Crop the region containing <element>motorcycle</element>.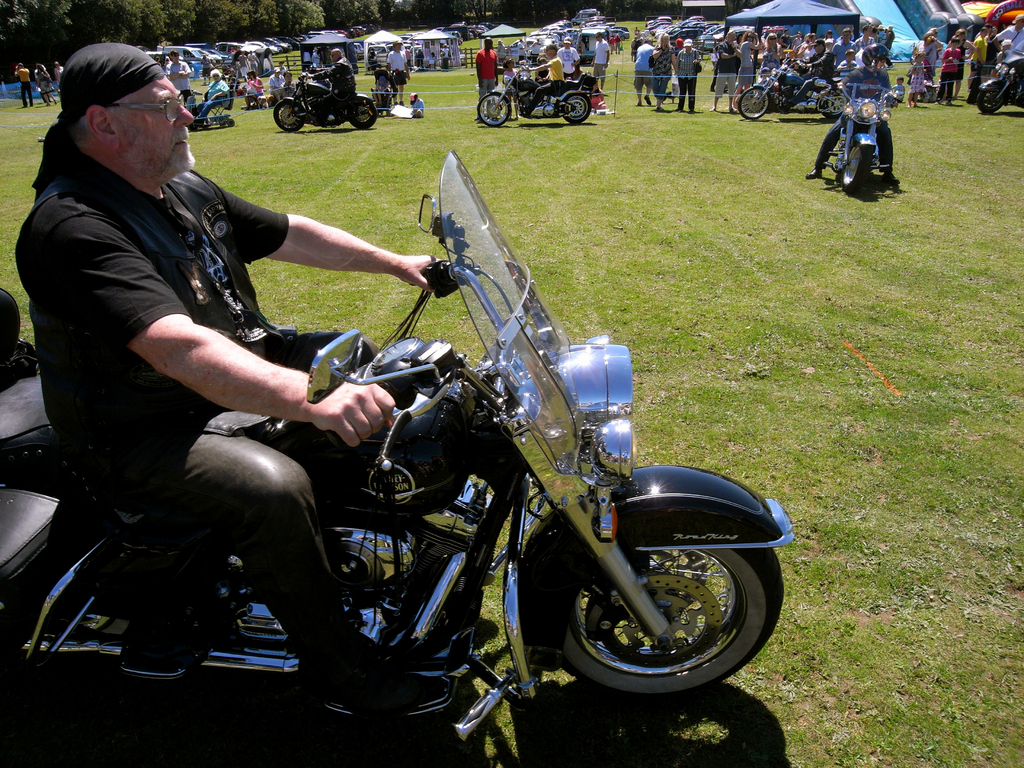
Crop region: left=269, top=64, right=379, bottom=131.
